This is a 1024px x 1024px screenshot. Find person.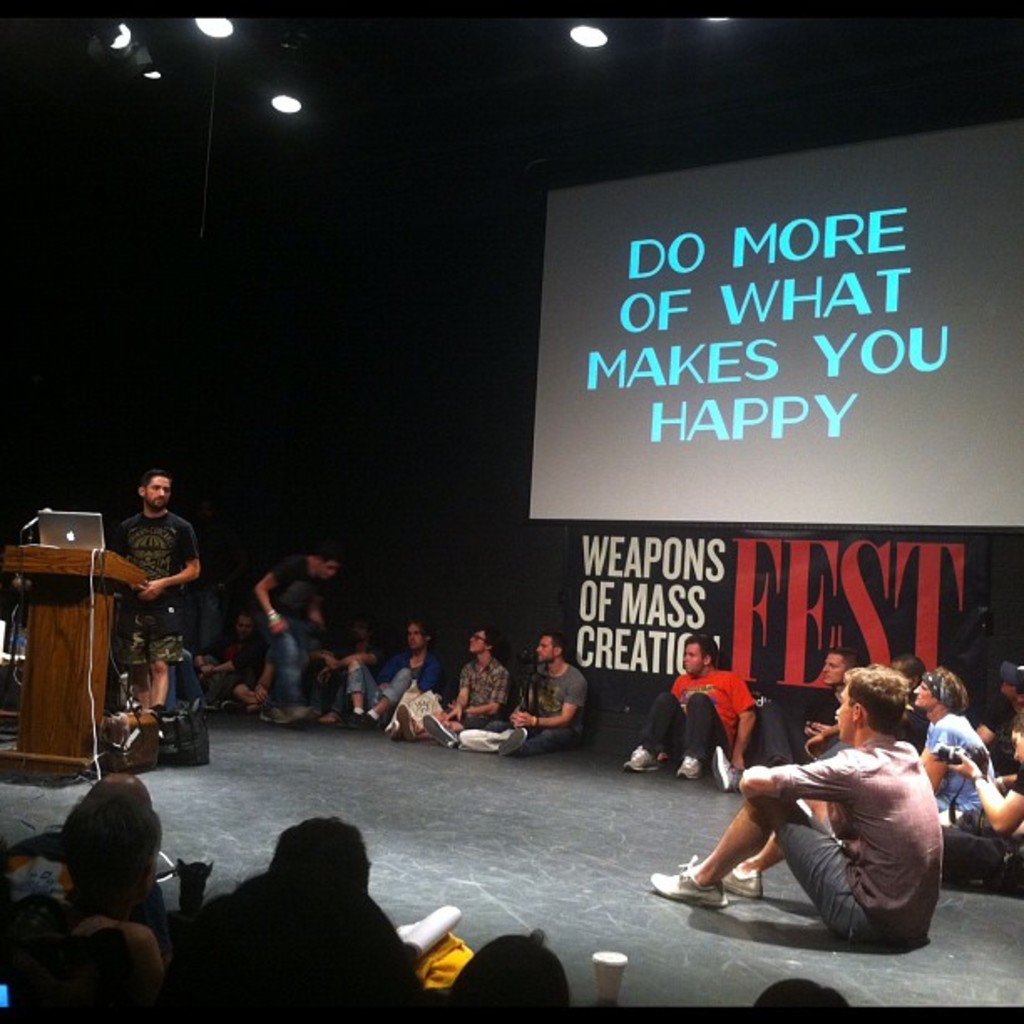
Bounding box: left=755, top=975, right=847, bottom=1022.
